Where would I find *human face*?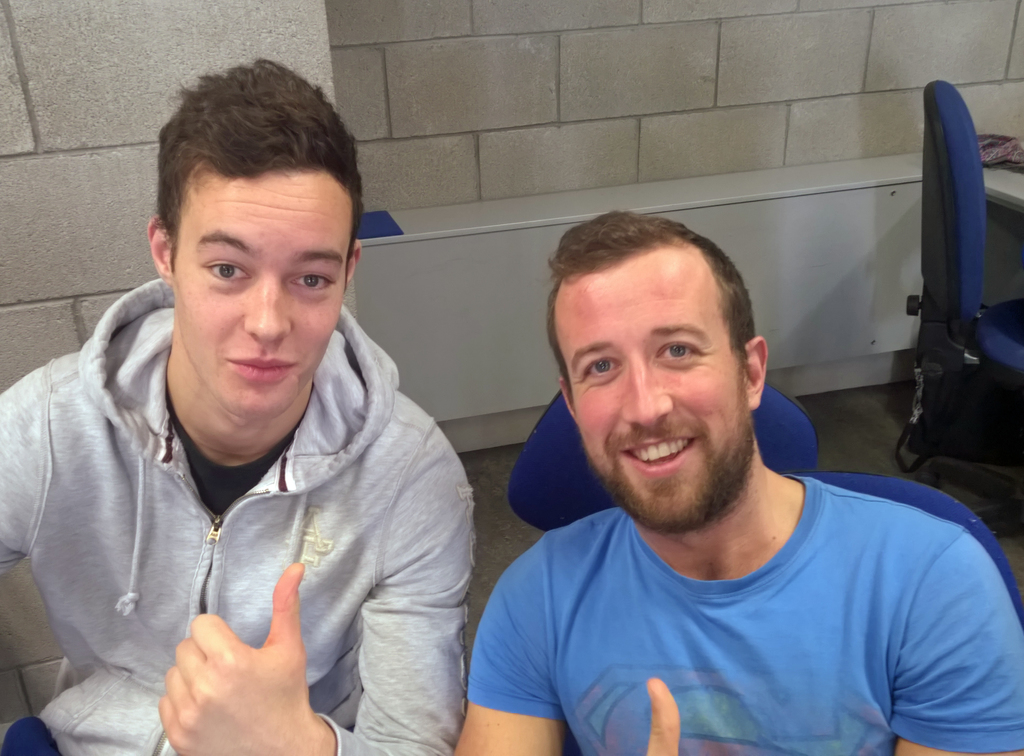
At detection(565, 266, 755, 526).
